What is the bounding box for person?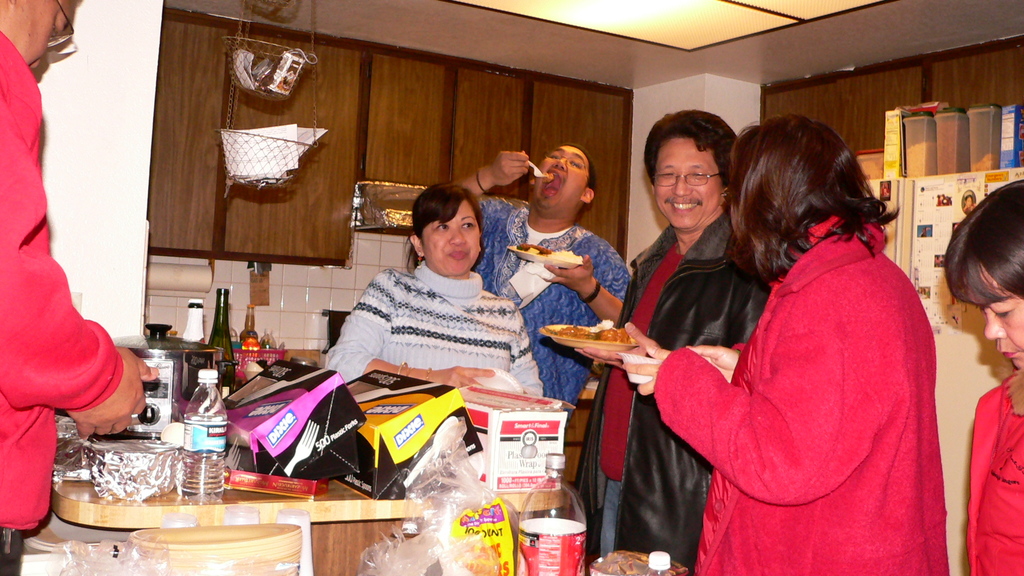
[left=615, top=108, right=960, bottom=575].
